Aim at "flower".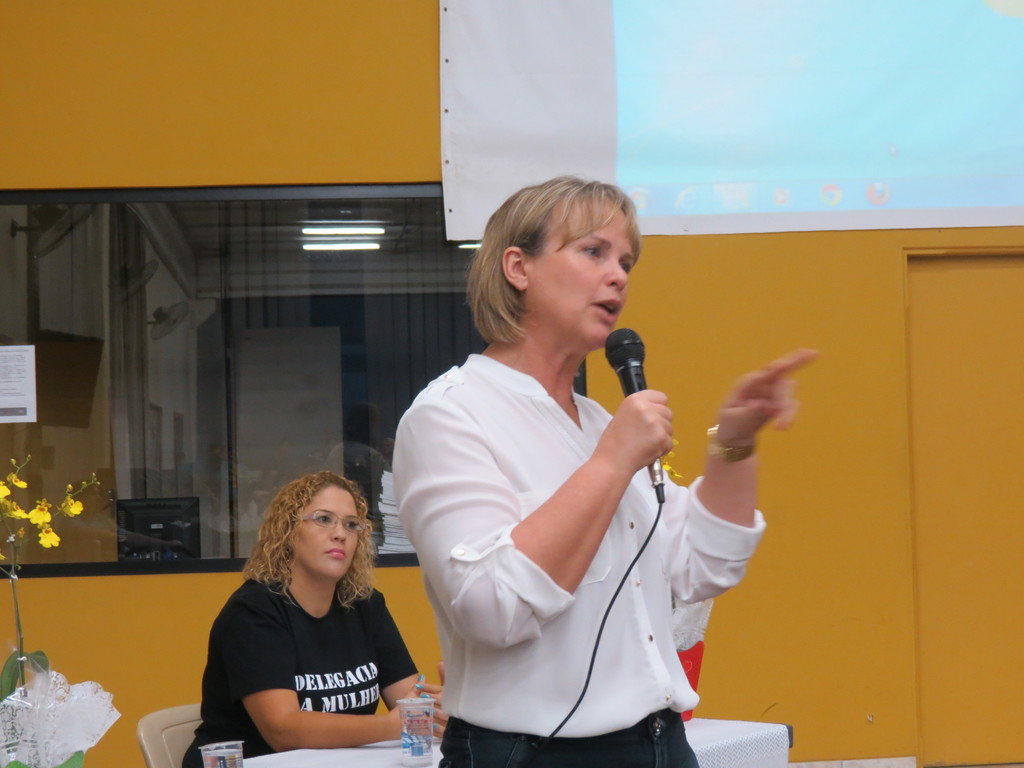
Aimed at BBox(56, 484, 83, 518).
